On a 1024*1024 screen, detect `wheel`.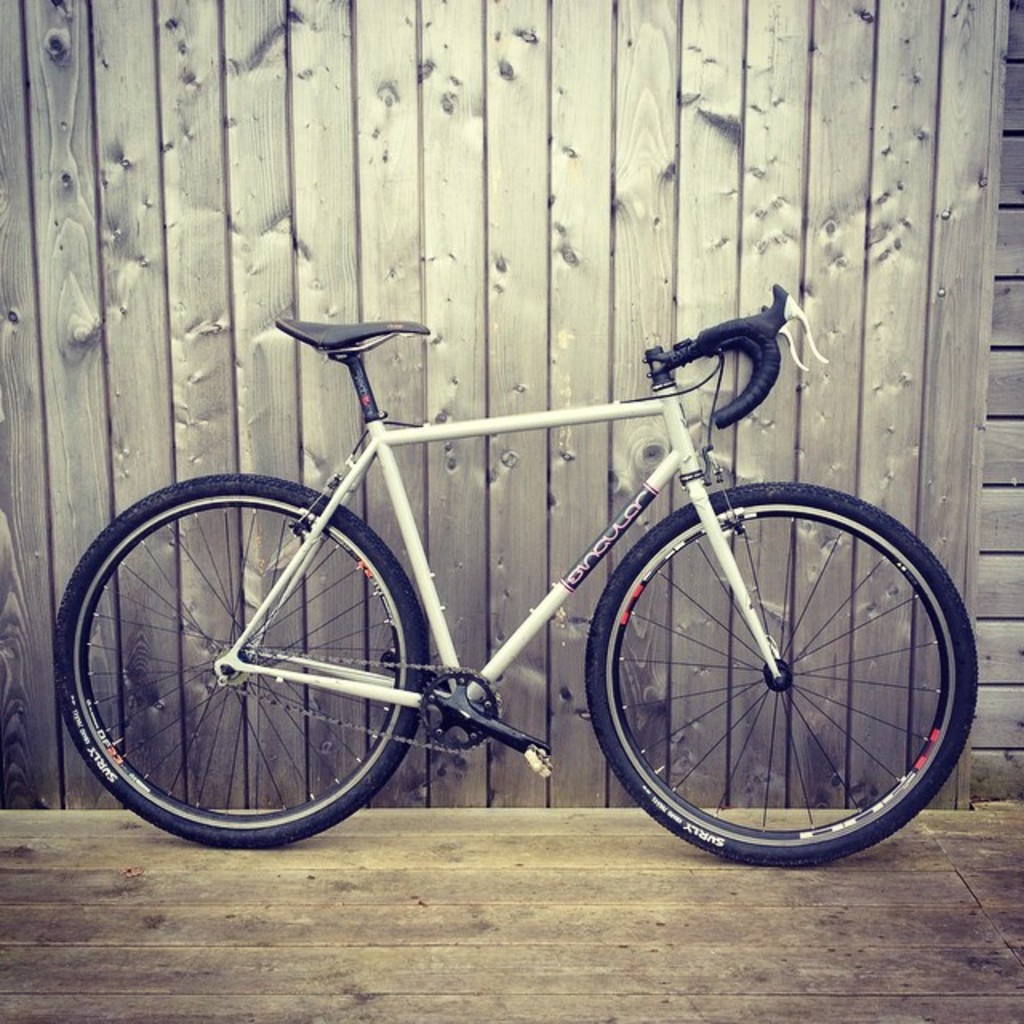
51 467 426 848.
